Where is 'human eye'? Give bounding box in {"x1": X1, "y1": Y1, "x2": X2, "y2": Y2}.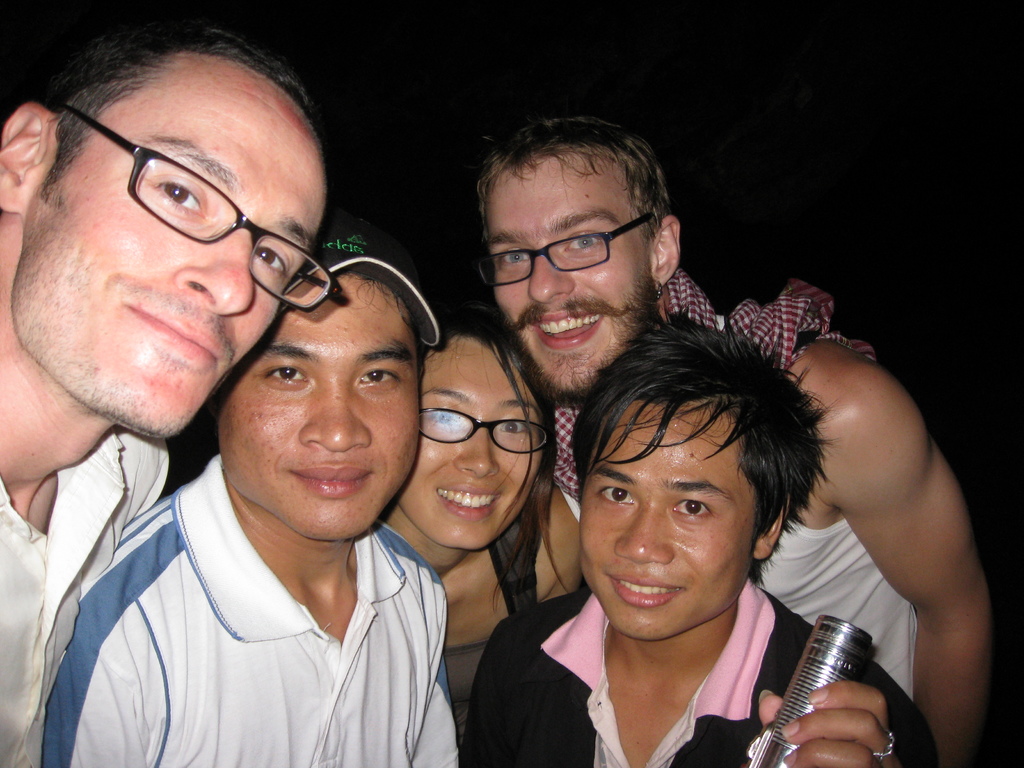
{"x1": 109, "y1": 142, "x2": 219, "y2": 227}.
